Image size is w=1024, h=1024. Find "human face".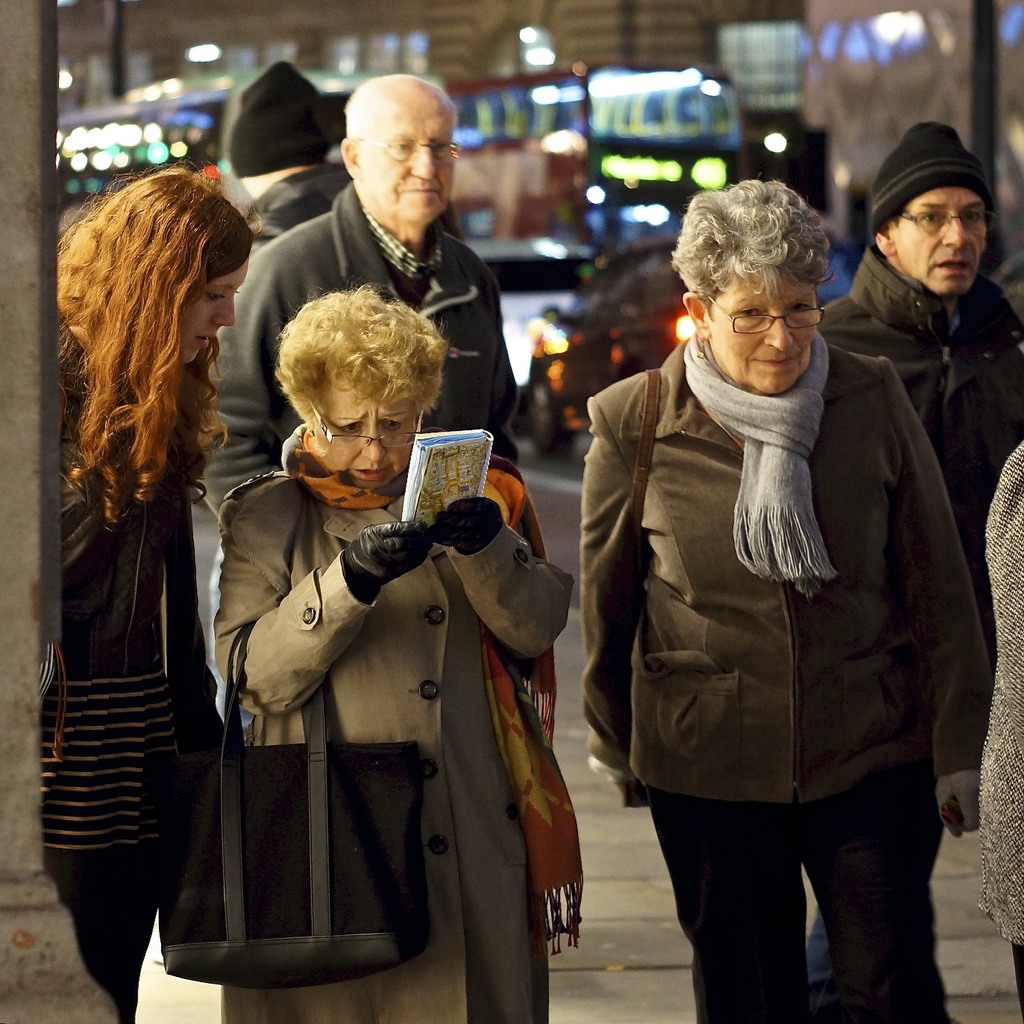
[x1=713, y1=280, x2=823, y2=392].
